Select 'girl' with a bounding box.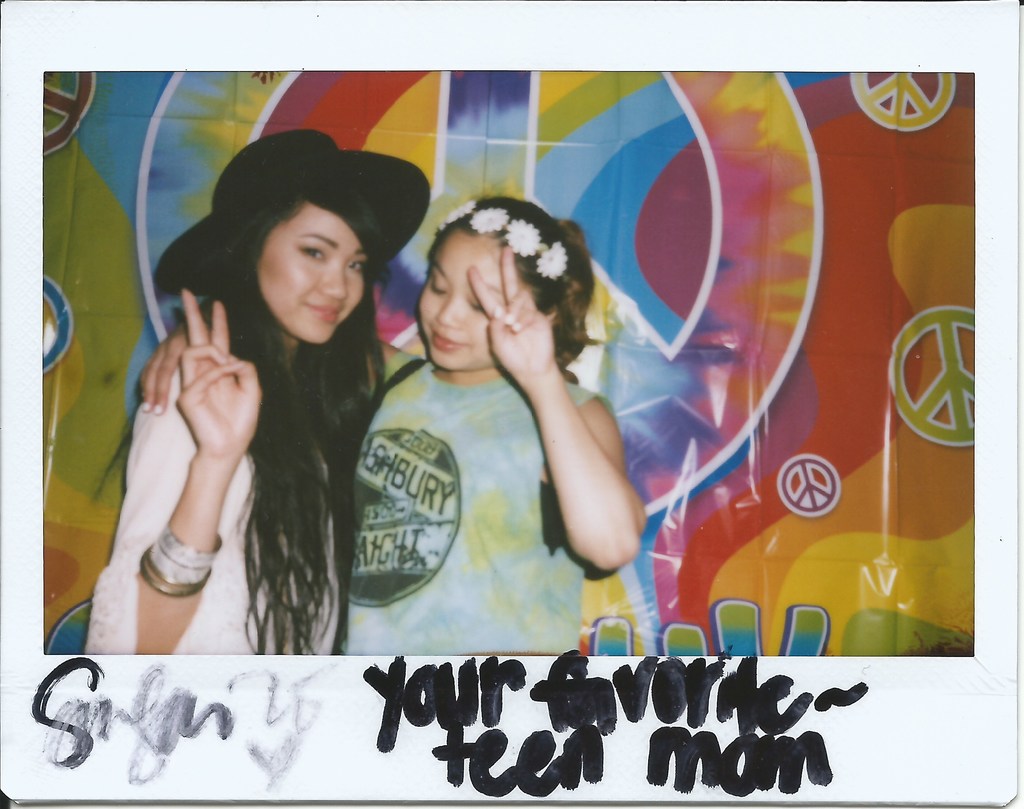
{"x1": 140, "y1": 193, "x2": 648, "y2": 653}.
